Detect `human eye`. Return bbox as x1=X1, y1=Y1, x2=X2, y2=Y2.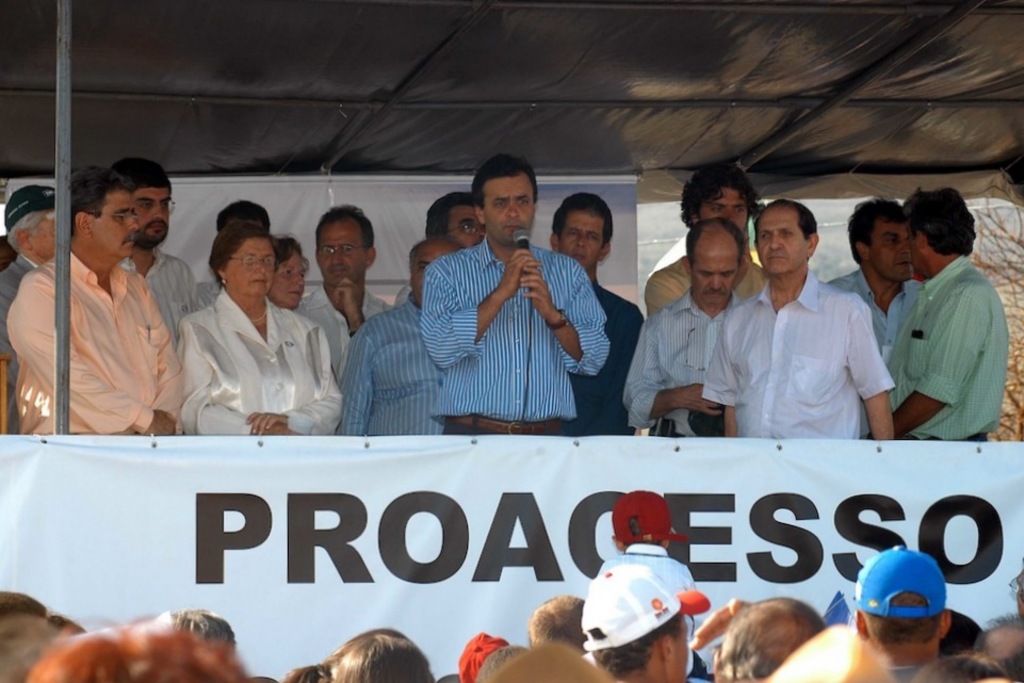
x1=417, y1=263, x2=428, y2=274.
